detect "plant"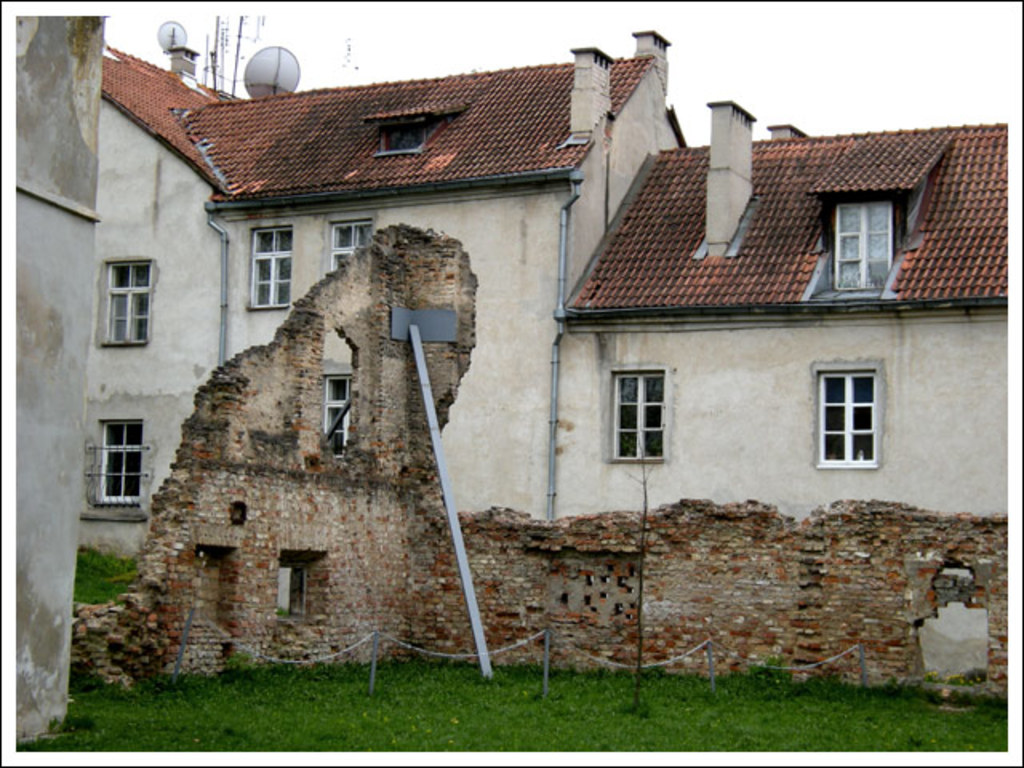
(755,656,787,690)
